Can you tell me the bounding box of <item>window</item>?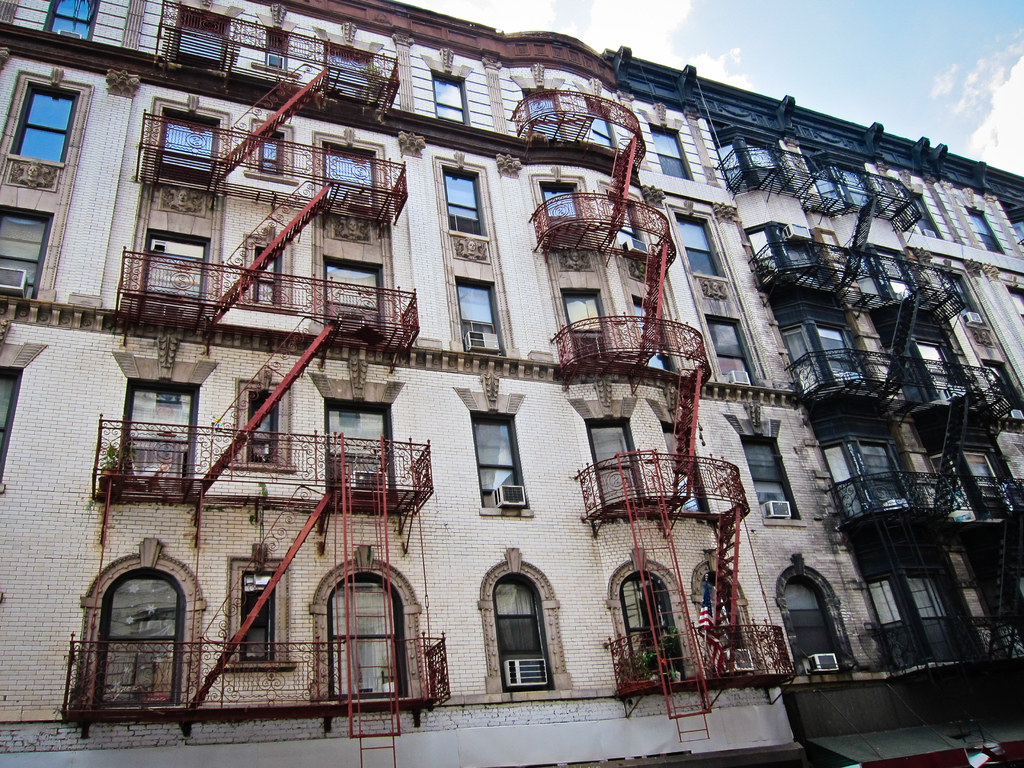
321, 579, 415, 705.
